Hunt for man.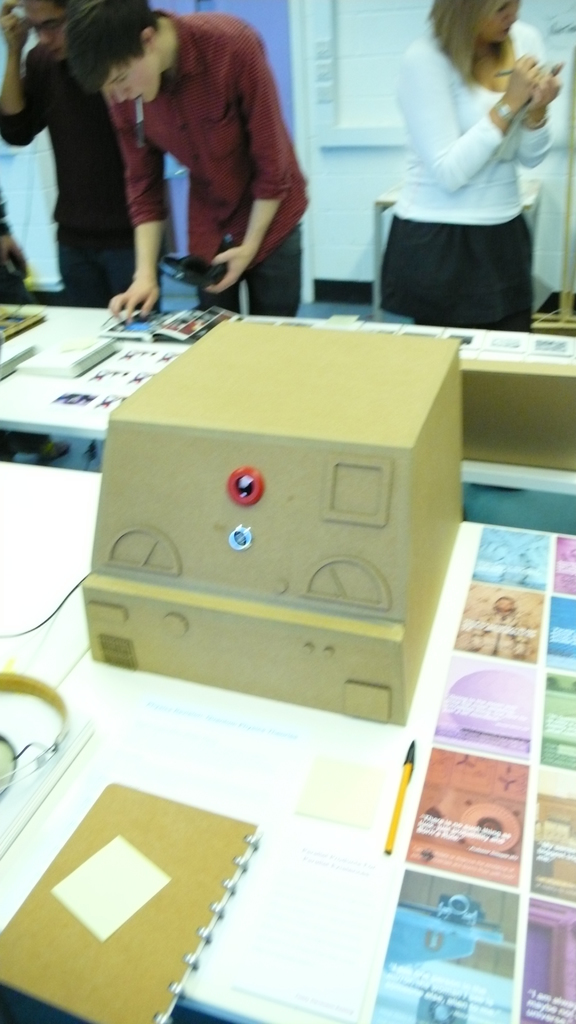
Hunted down at Rect(64, 17, 322, 308).
